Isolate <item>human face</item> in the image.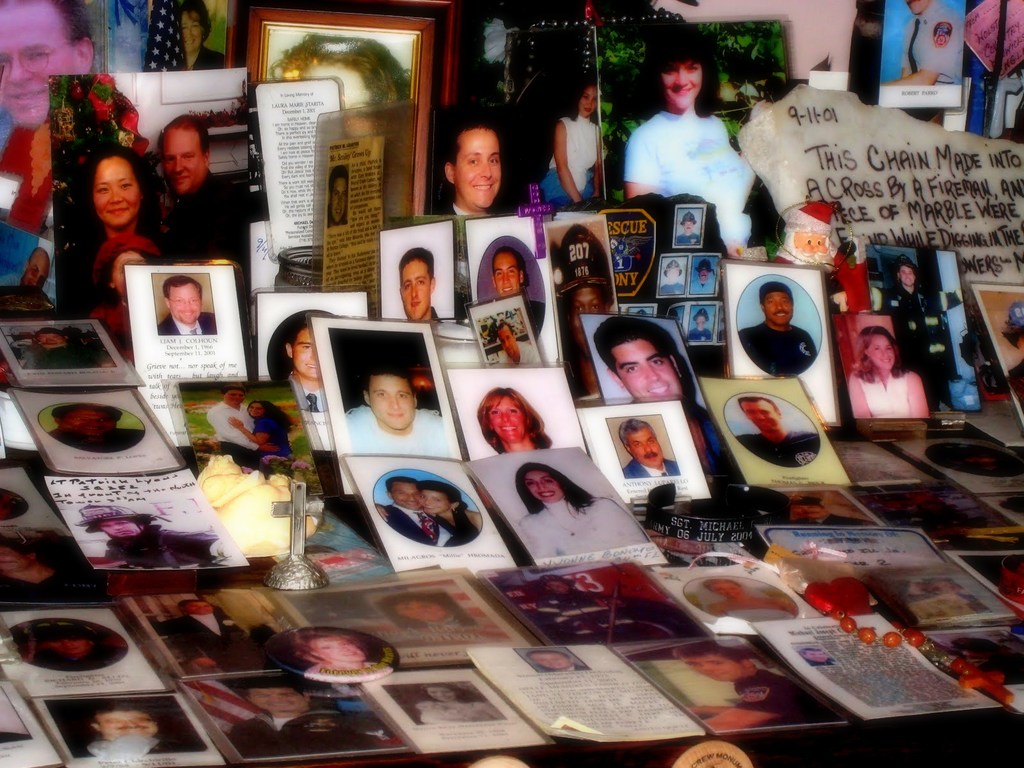
Isolated region: l=742, t=398, r=781, b=434.
